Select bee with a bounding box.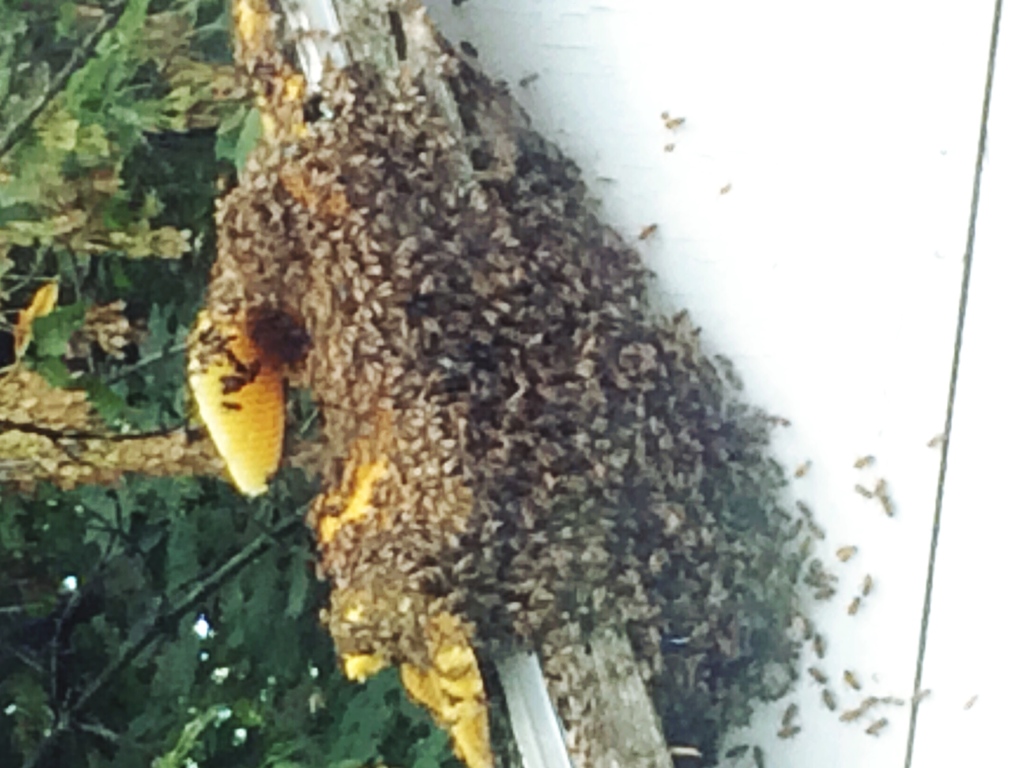
840 710 864 719.
